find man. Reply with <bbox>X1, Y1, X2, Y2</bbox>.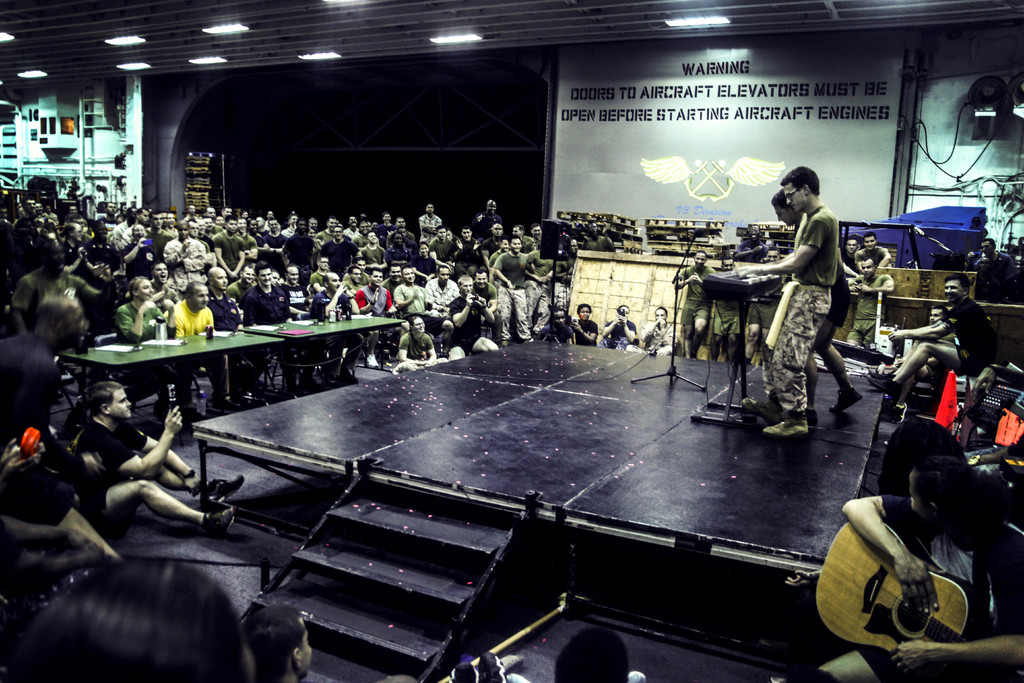
<bbox>625, 304, 680, 360</bbox>.
